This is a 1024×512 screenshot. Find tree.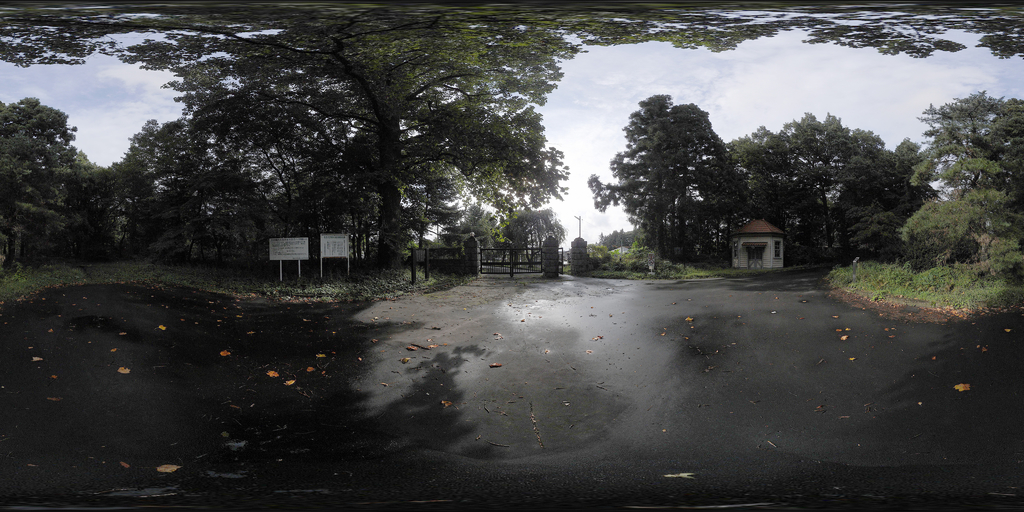
Bounding box: <box>460,203,577,271</box>.
